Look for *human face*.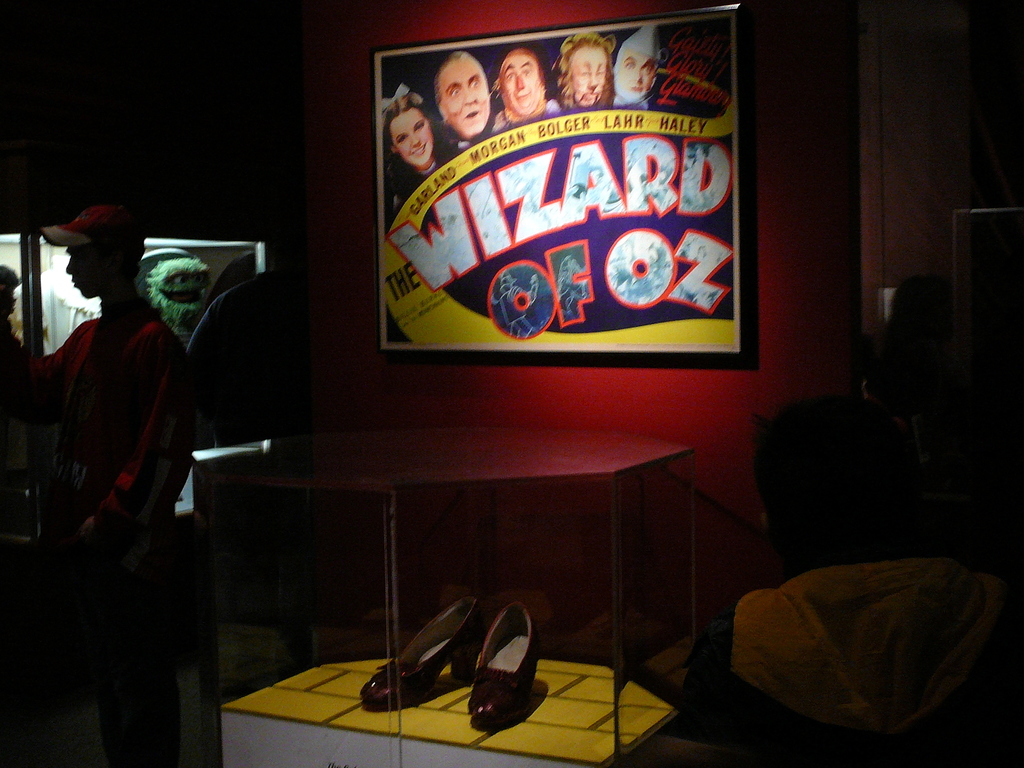
Found: 570/50/604/104.
